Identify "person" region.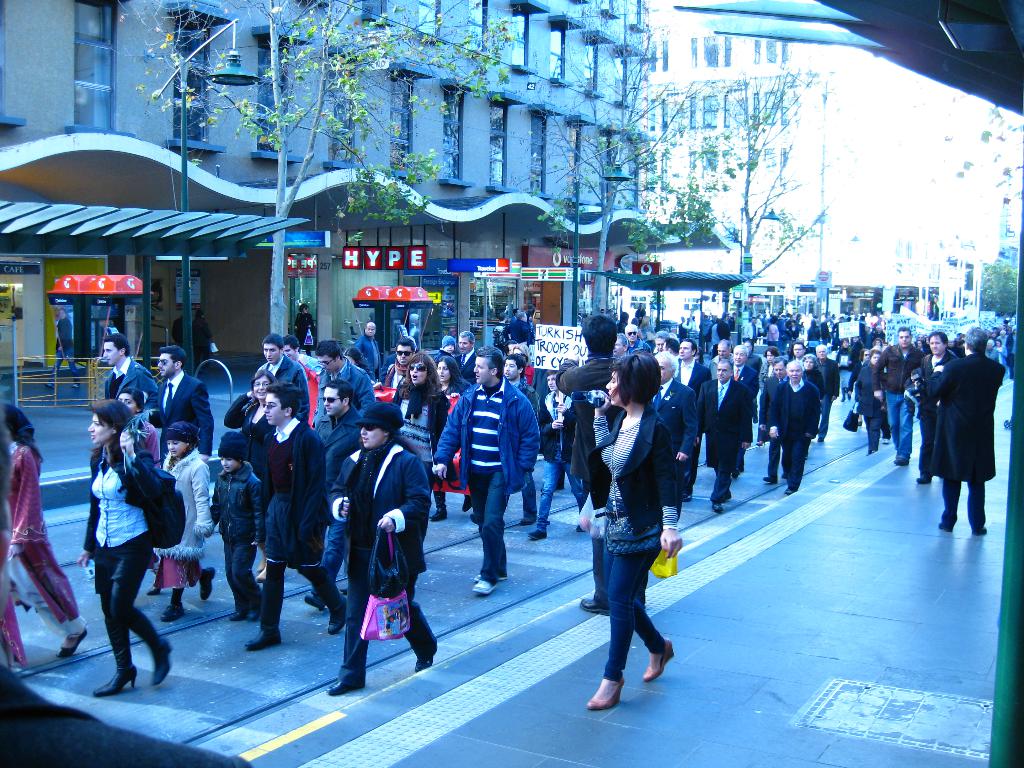
Region: x1=157, y1=418, x2=217, y2=619.
